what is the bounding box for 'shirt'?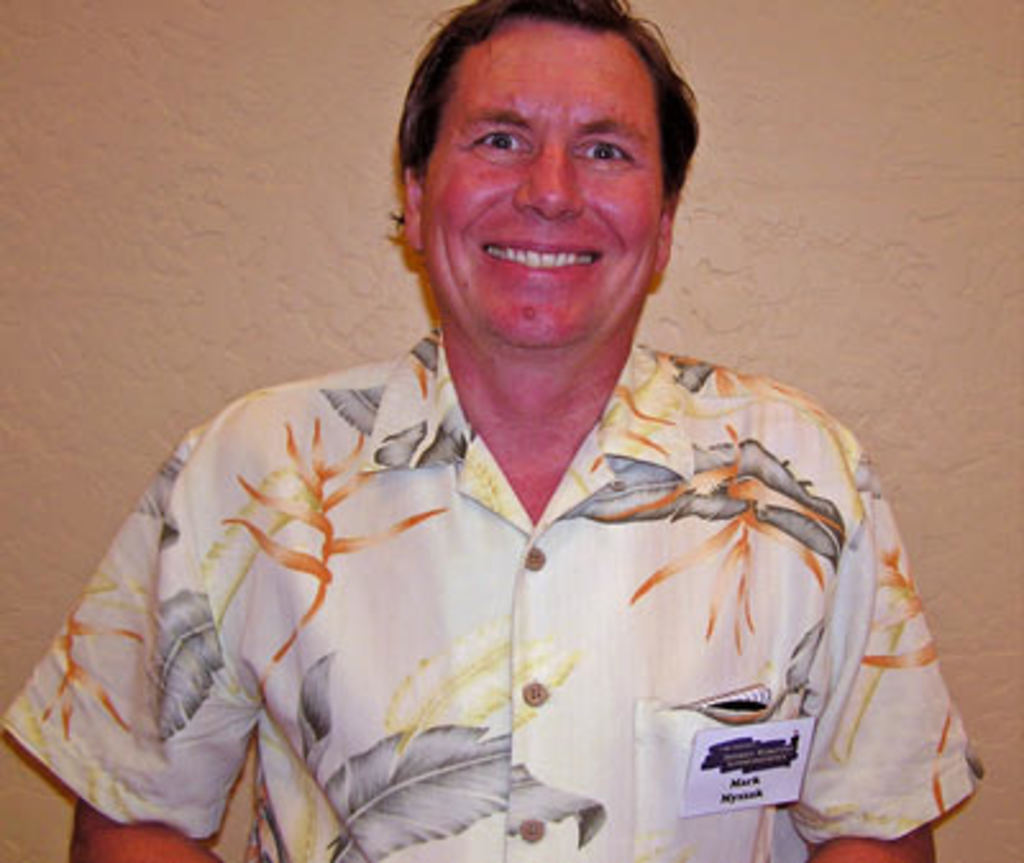
left=5, top=328, right=983, bottom=860.
